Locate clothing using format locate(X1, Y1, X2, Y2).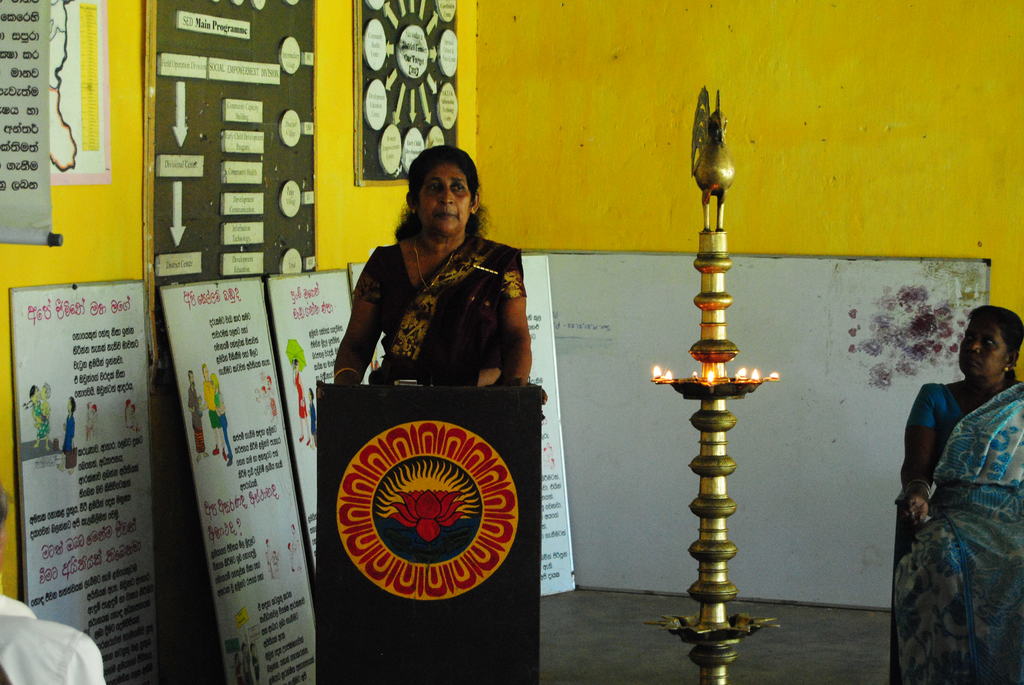
locate(62, 414, 75, 459).
